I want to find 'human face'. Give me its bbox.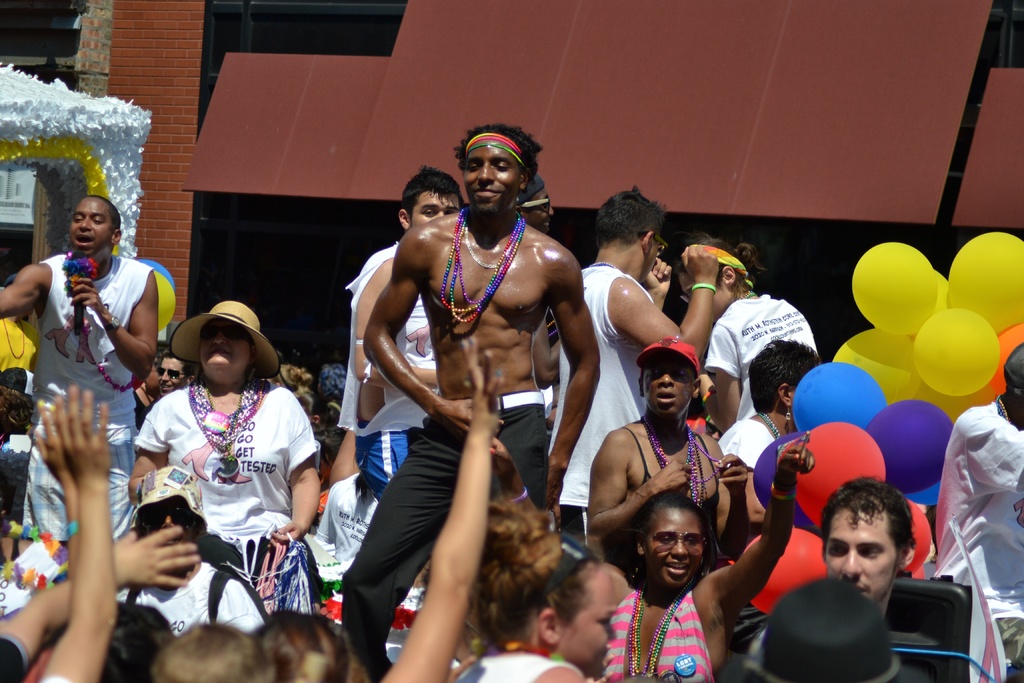
[681, 263, 731, 318].
